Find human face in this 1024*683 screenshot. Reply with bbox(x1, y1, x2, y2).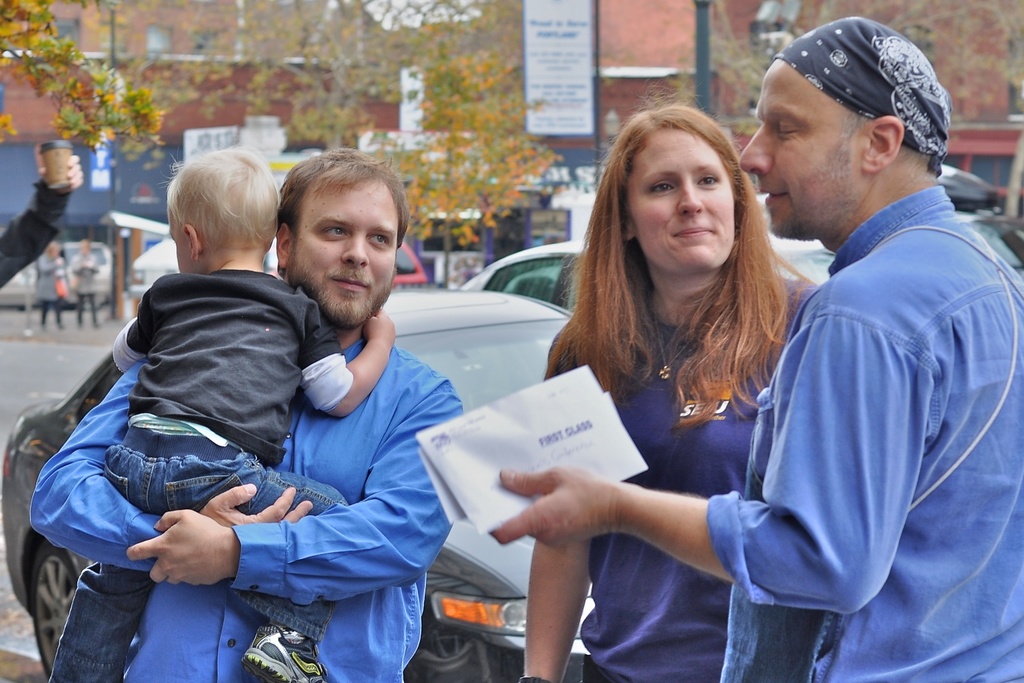
bbox(739, 57, 870, 236).
